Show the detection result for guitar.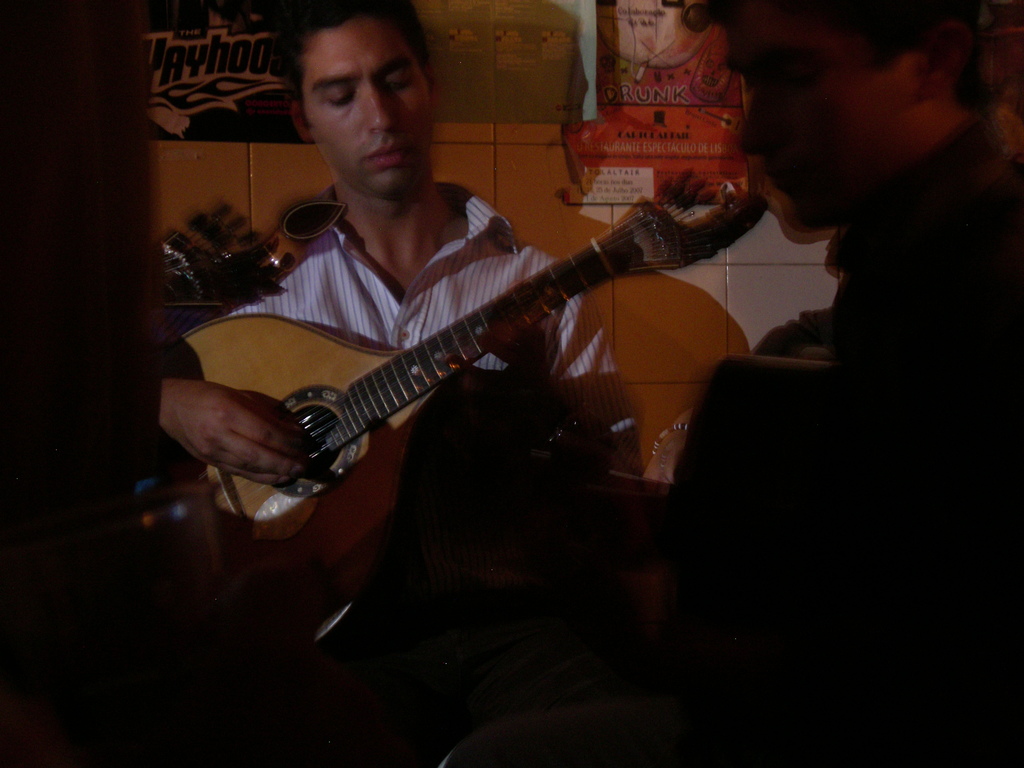
BBox(132, 207, 689, 536).
